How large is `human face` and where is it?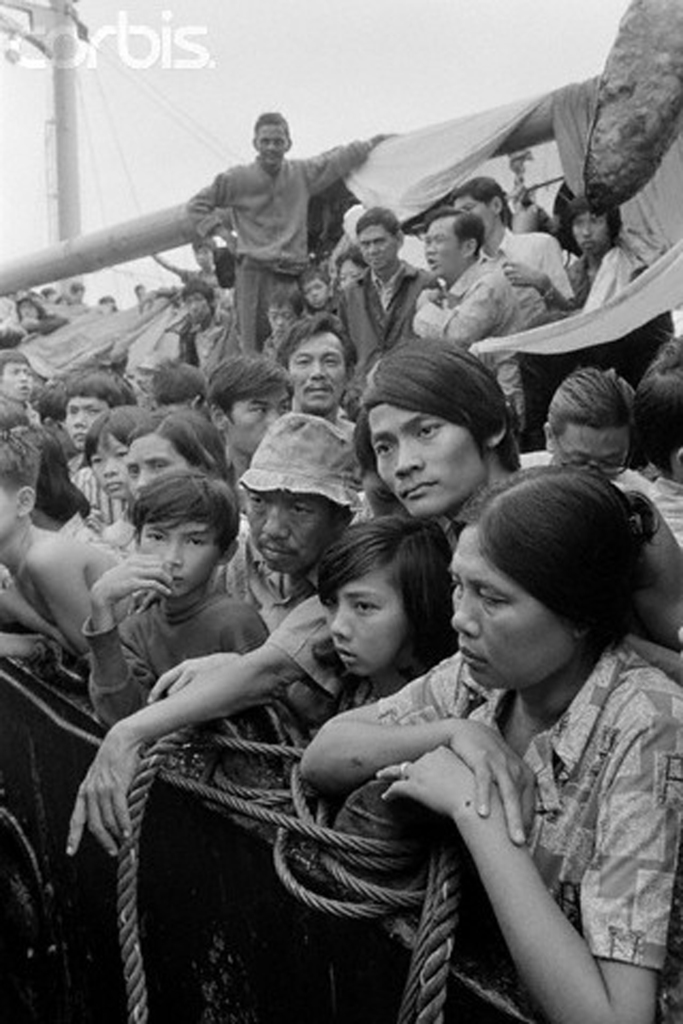
Bounding box: x1=571 y1=205 x2=601 y2=253.
